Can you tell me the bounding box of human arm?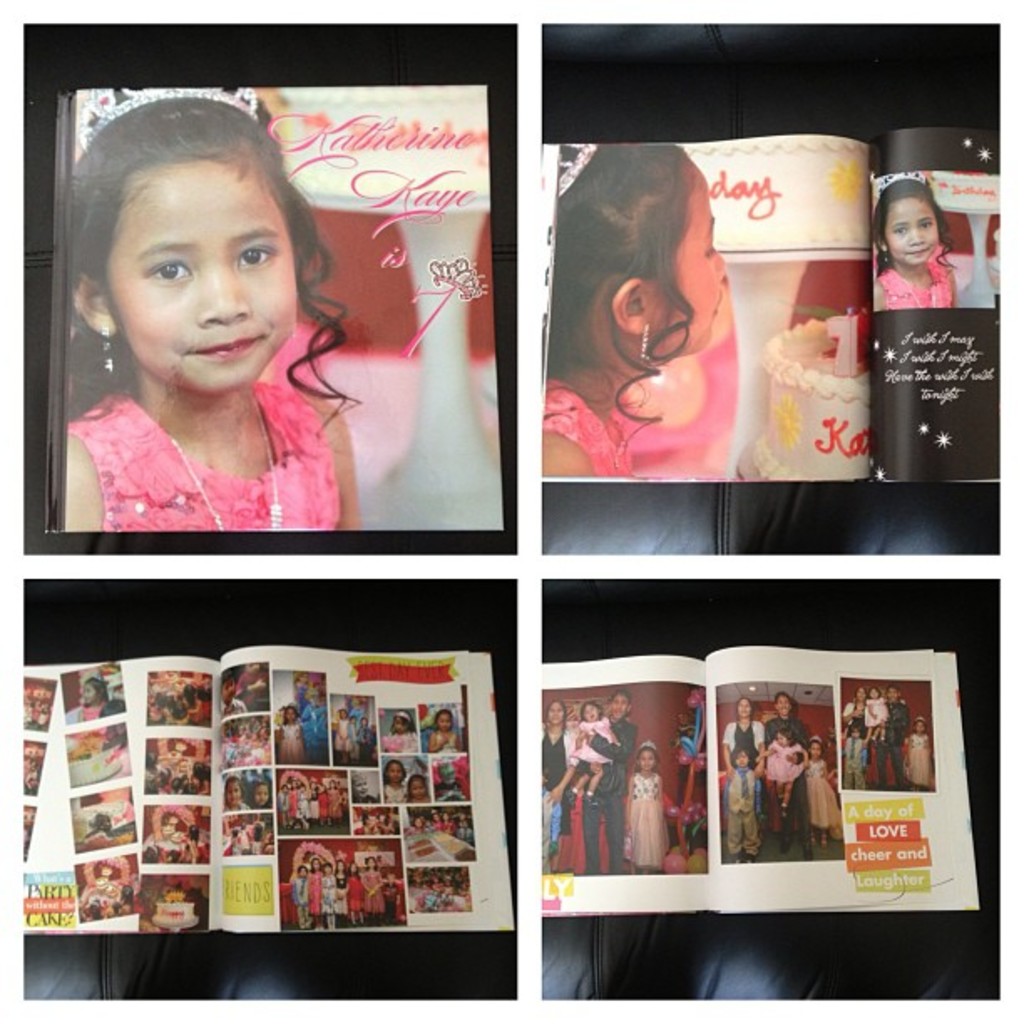
[x1=60, y1=432, x2=117, y2=529].
